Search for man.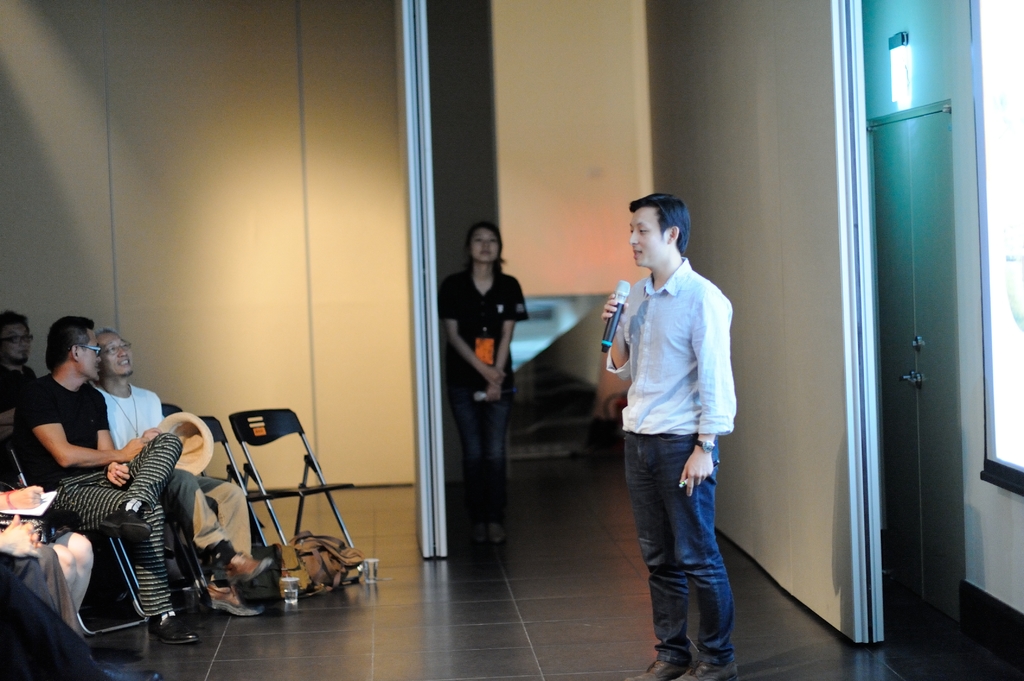
Found at {"x1": 88, "y1": 326, "x2": 270, "y2": 618}.
